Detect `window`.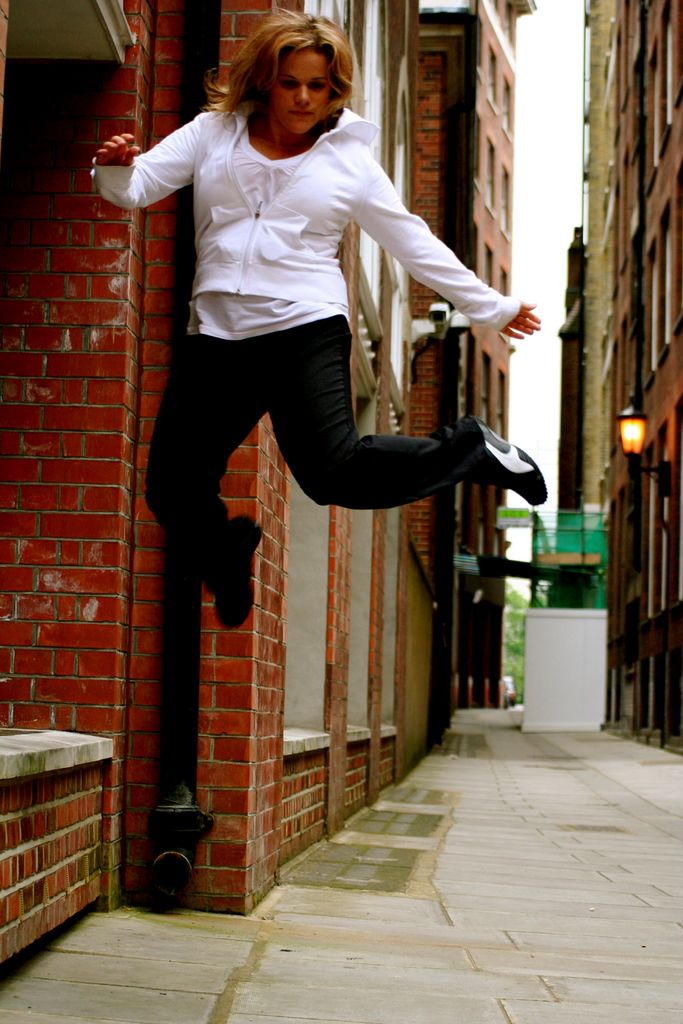
Detected at box(497, 263, 507, 298).
